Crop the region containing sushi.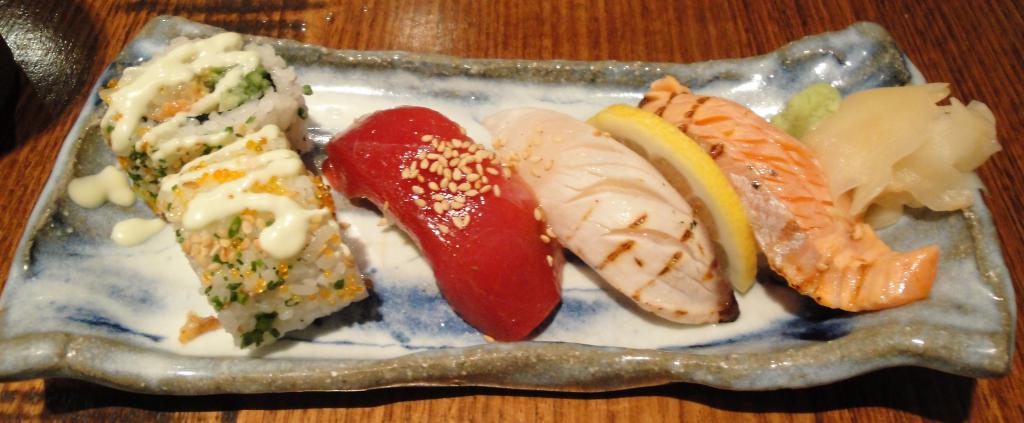
Crop region: 325/108/559/340.
